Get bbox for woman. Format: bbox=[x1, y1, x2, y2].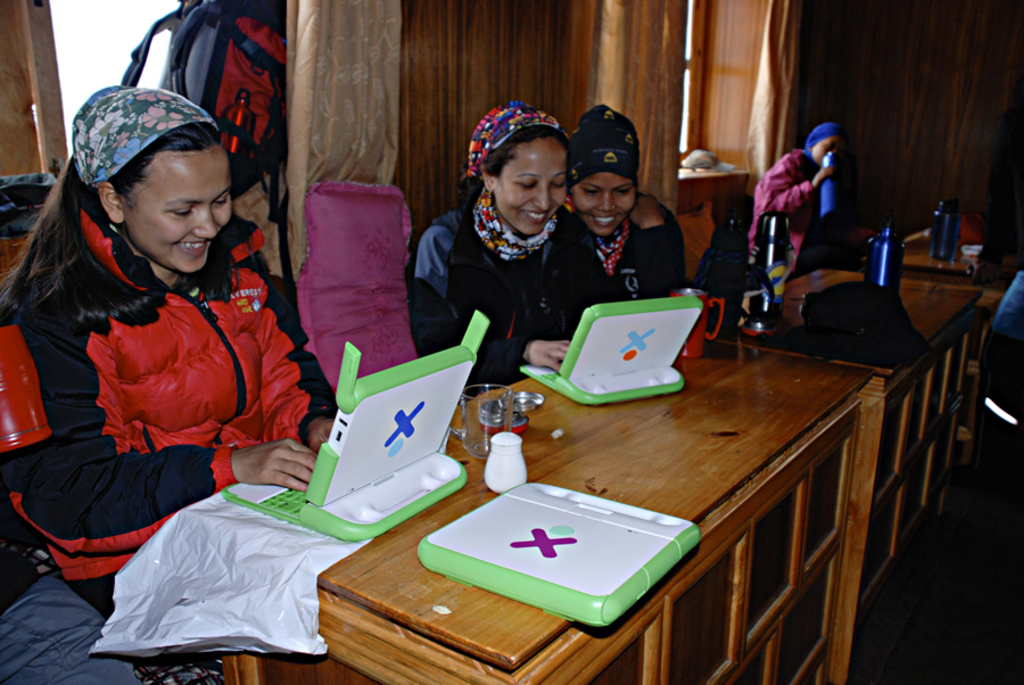
bbox=[393, 106, 625, 375].
